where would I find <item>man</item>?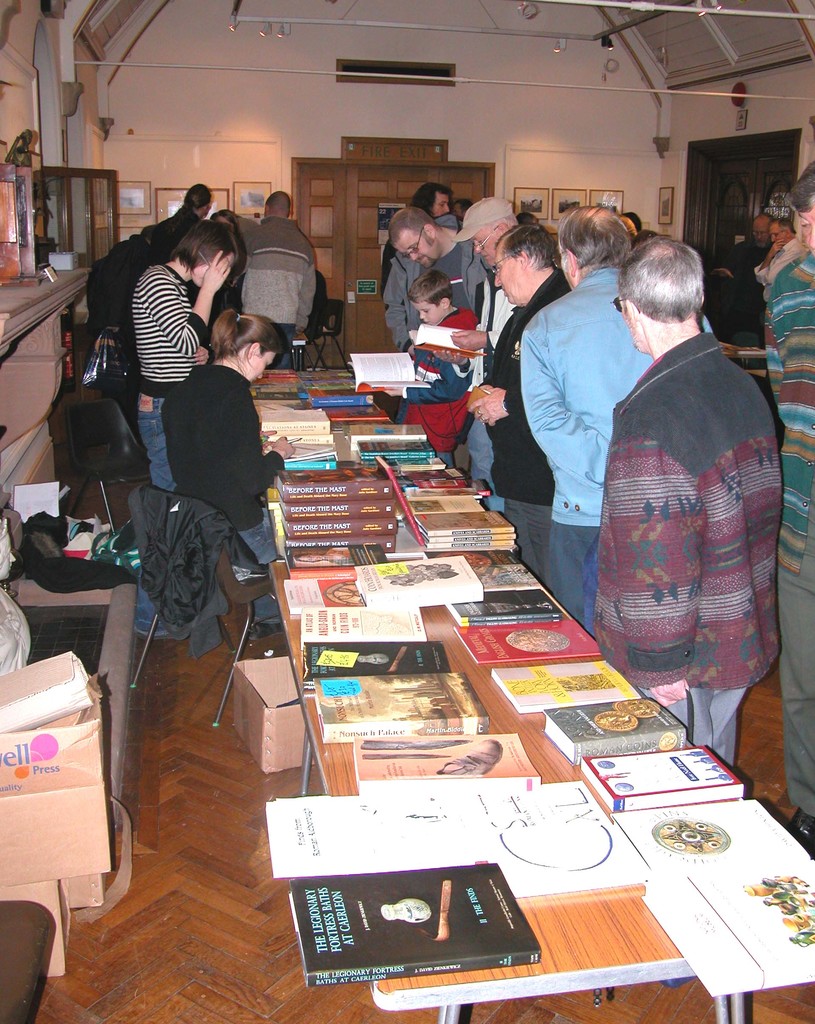
At (left=379, top=209, right=493, bottom=359).
